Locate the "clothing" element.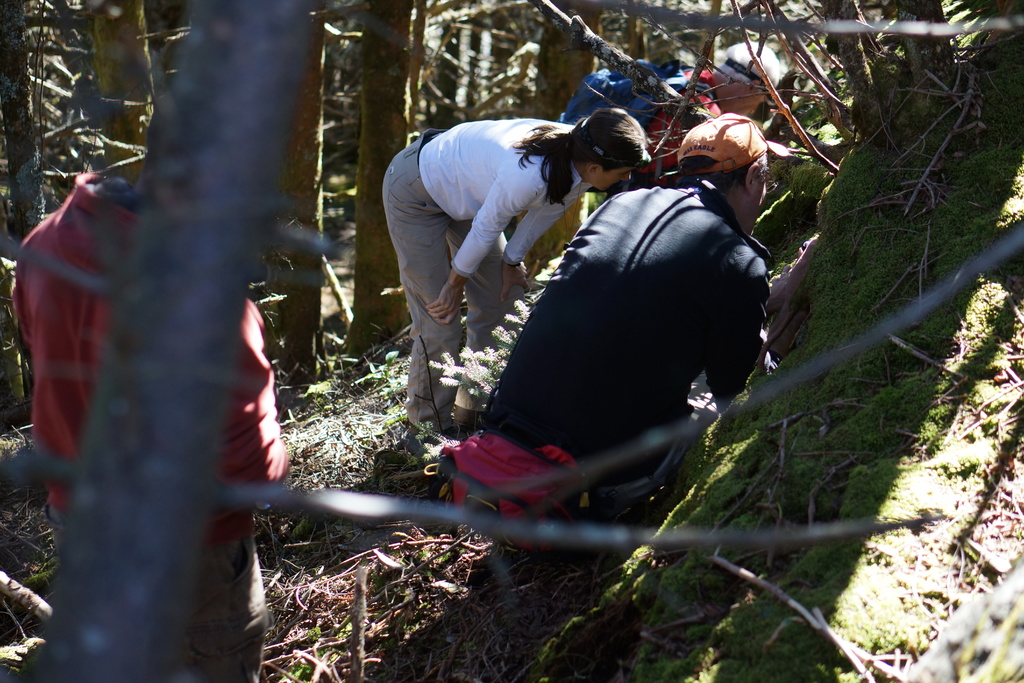
Element bbox: <box>420,115,588,276</box>.
